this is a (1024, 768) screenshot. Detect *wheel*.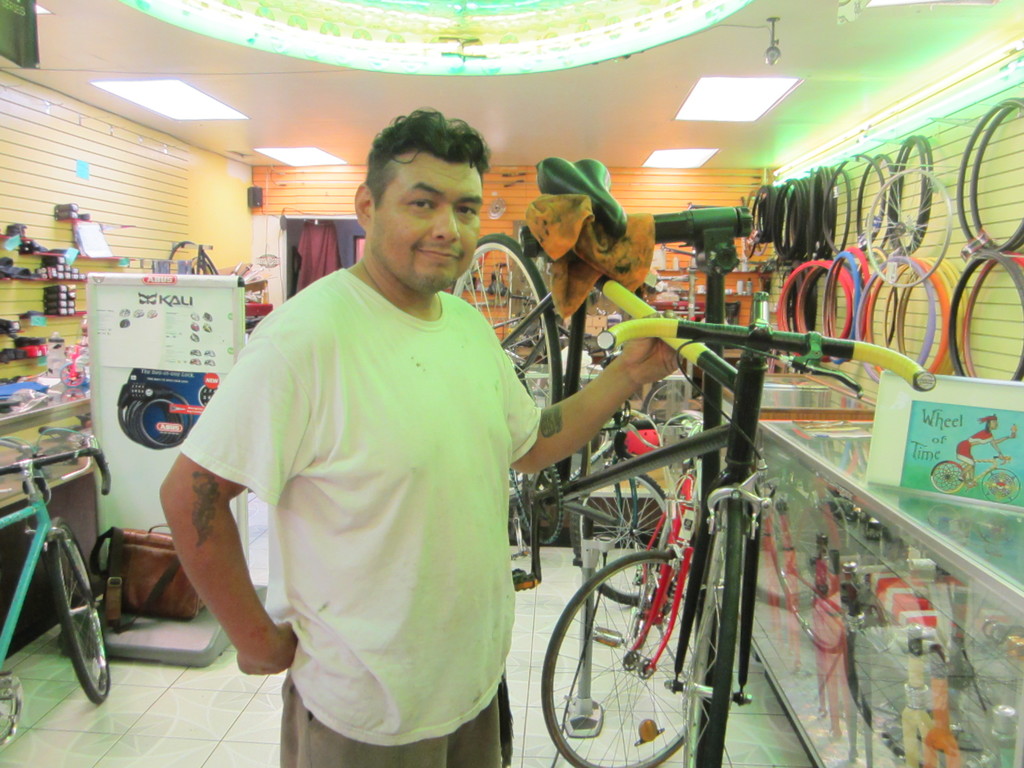
bbox(954, 95, 1023, 254).
